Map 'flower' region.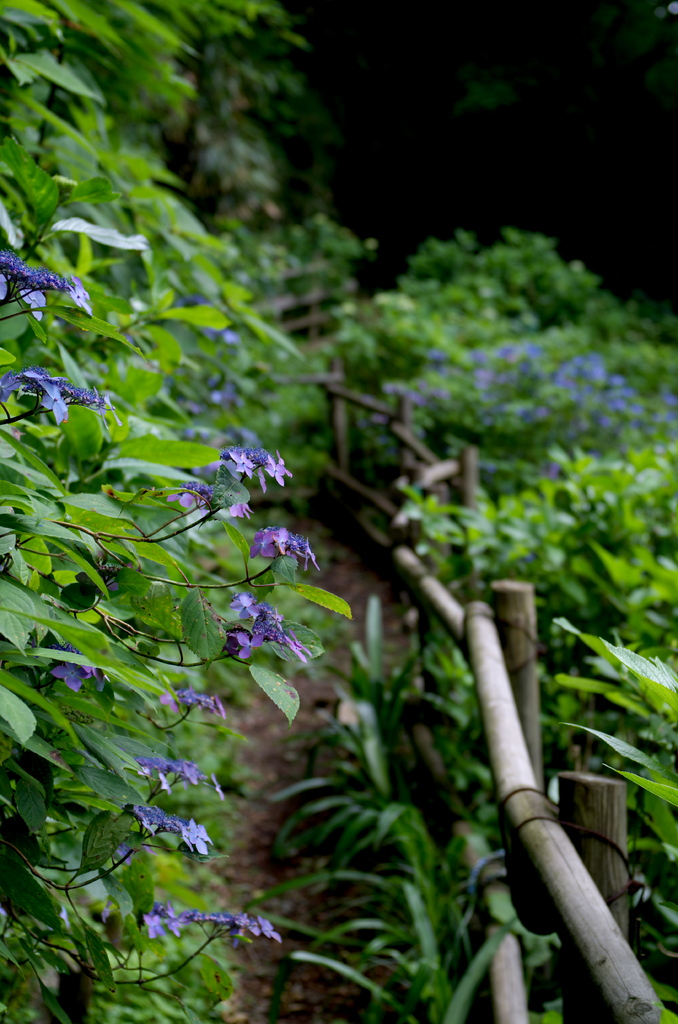
Mapped to <bbox>250, 522, 314, 570</bbox>.
